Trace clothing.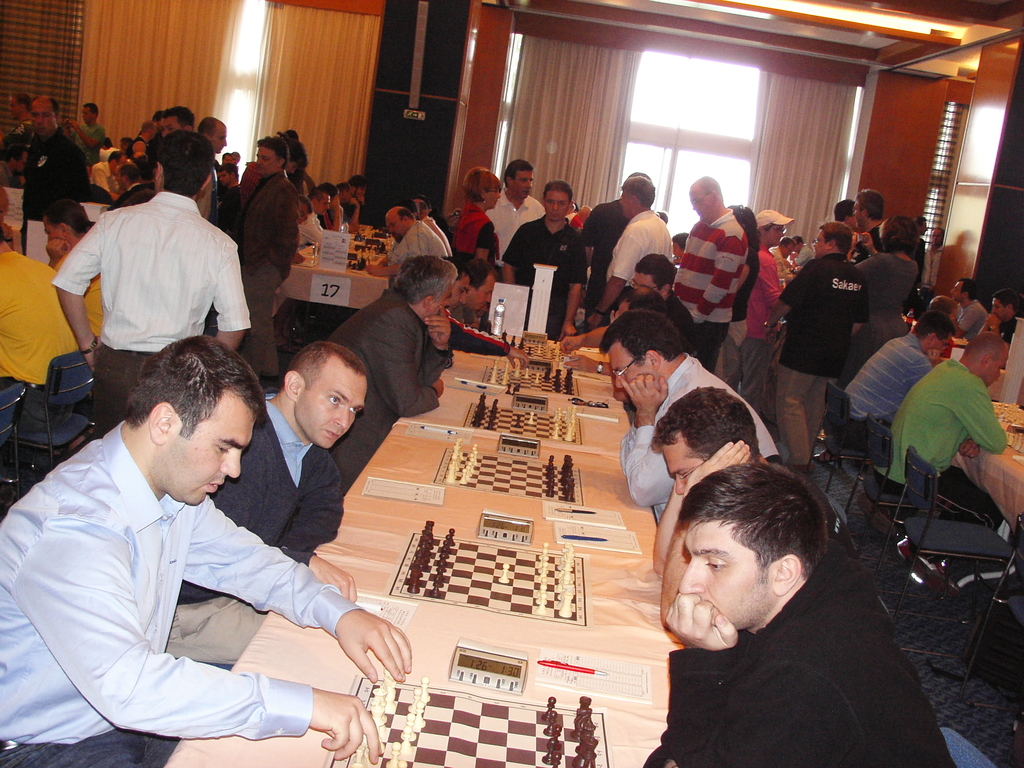
Traced to 605/207/670/305.
